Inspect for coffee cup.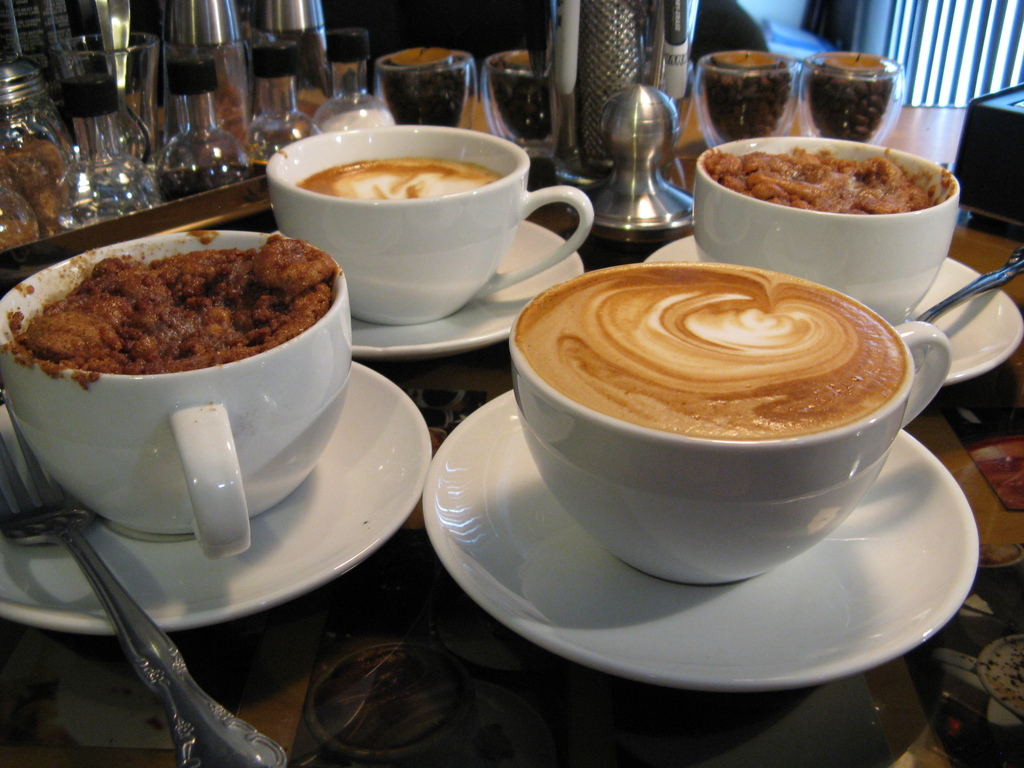
Inspection: x1=509 y1=257 x2=952 y2=589.
